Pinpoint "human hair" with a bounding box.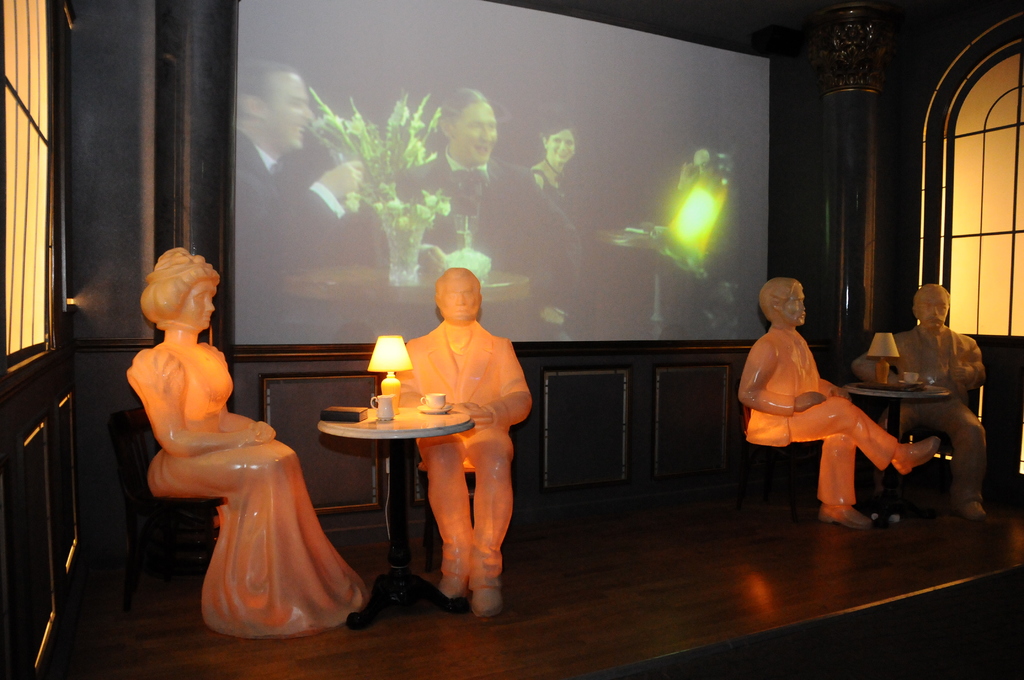
<box>241,57,299,98</box>.
